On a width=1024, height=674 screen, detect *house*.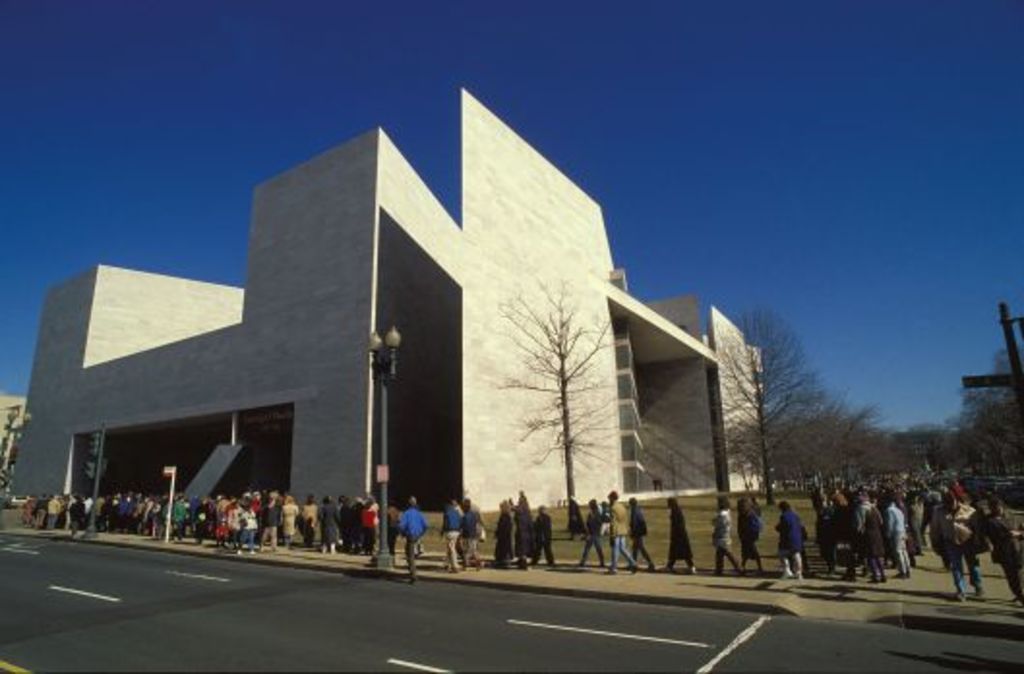
<region>8, 265, 244, 509</region>.
